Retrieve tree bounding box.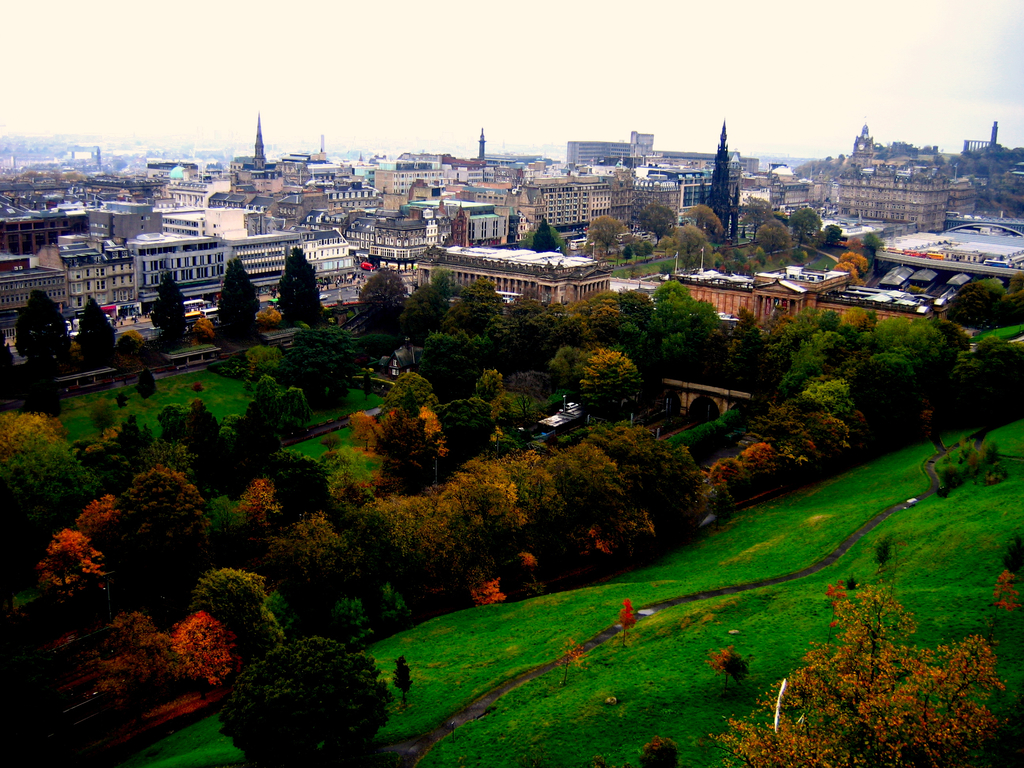
Bounding box: <bbox>684, 197, 720, 229</bbox>.
